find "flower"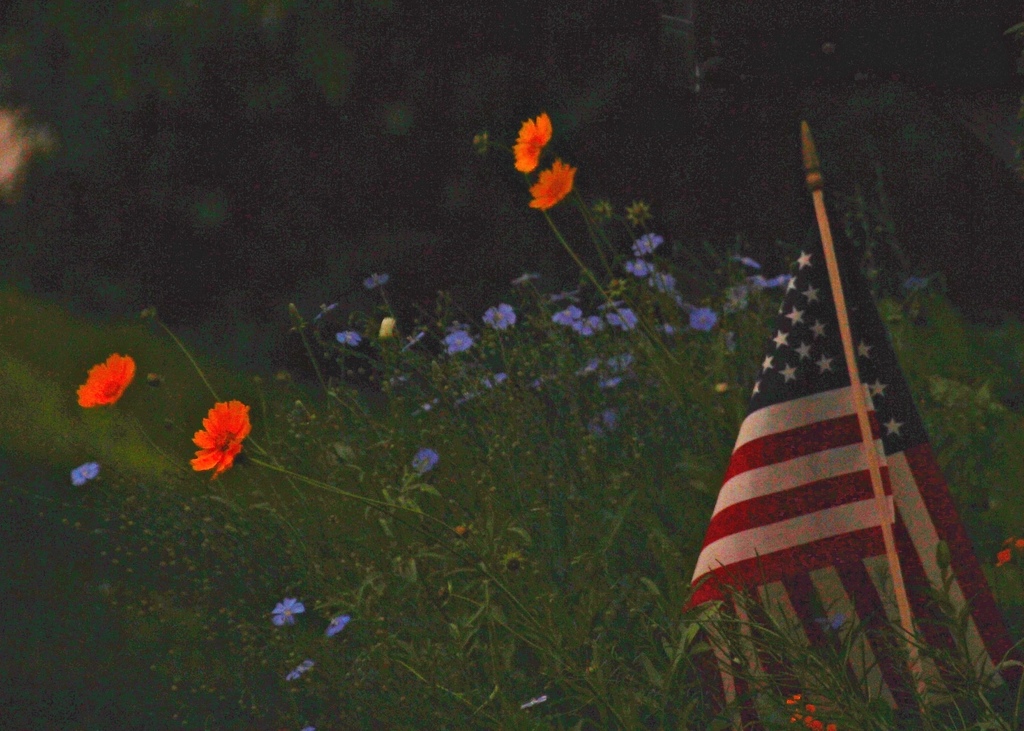
Rect(75, 351, 138, 410)
